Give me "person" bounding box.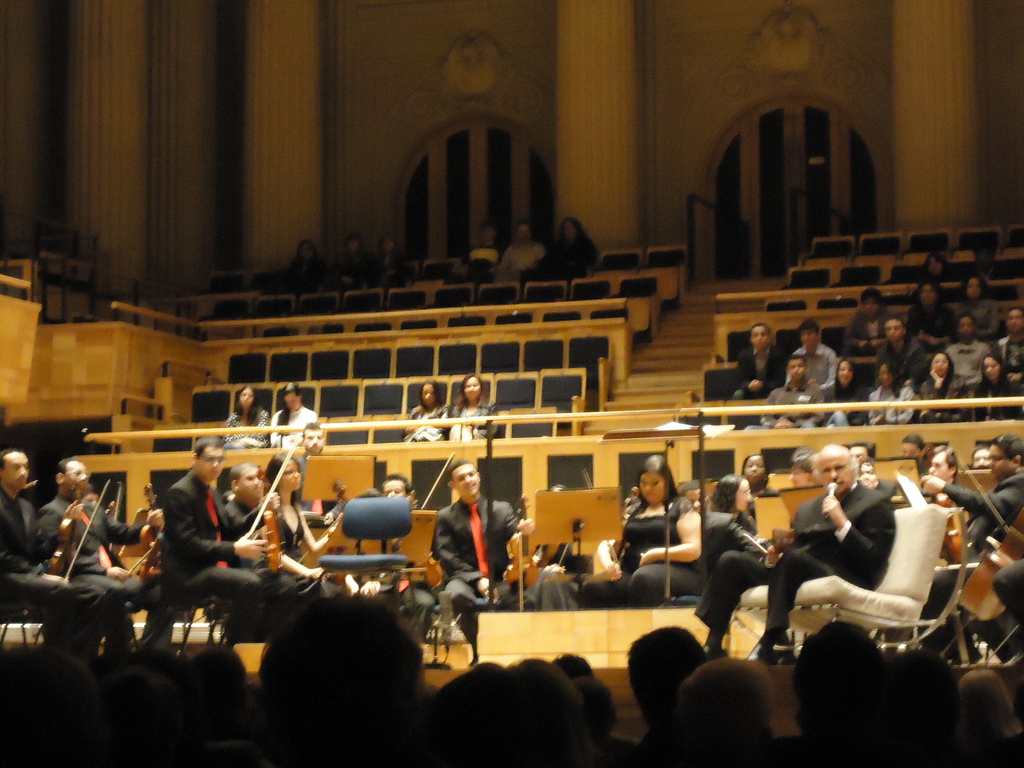
(left=468, top=223, right=511, bottom=281).
